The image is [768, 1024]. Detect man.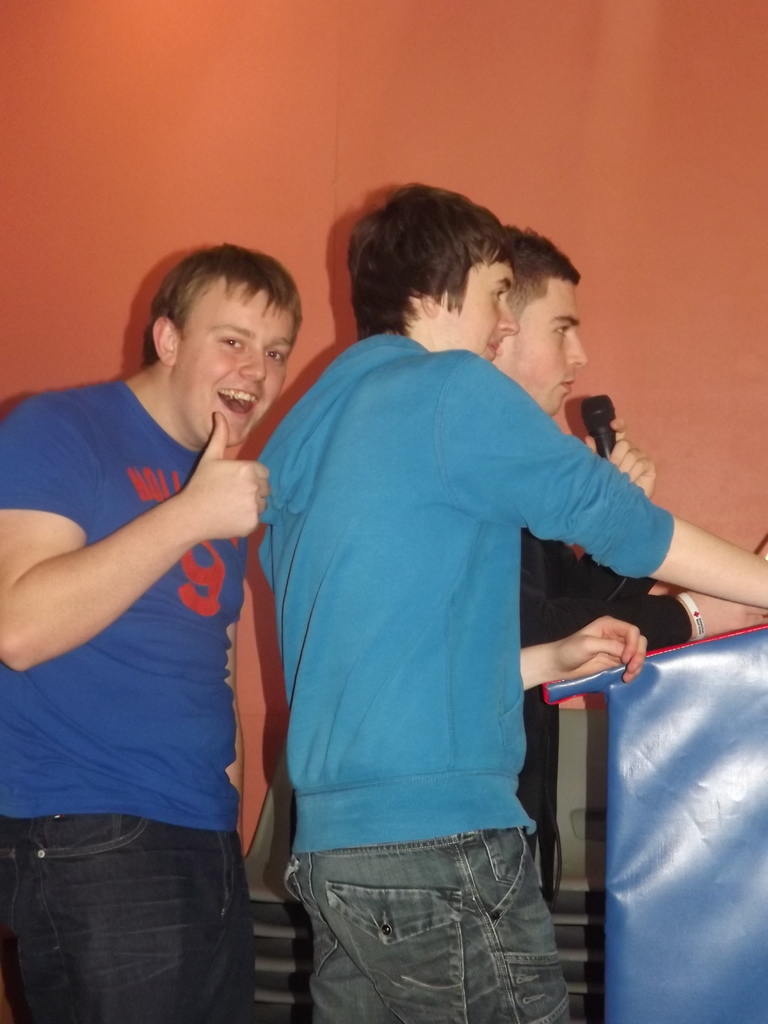
Detection: 0 237 303 1023.
